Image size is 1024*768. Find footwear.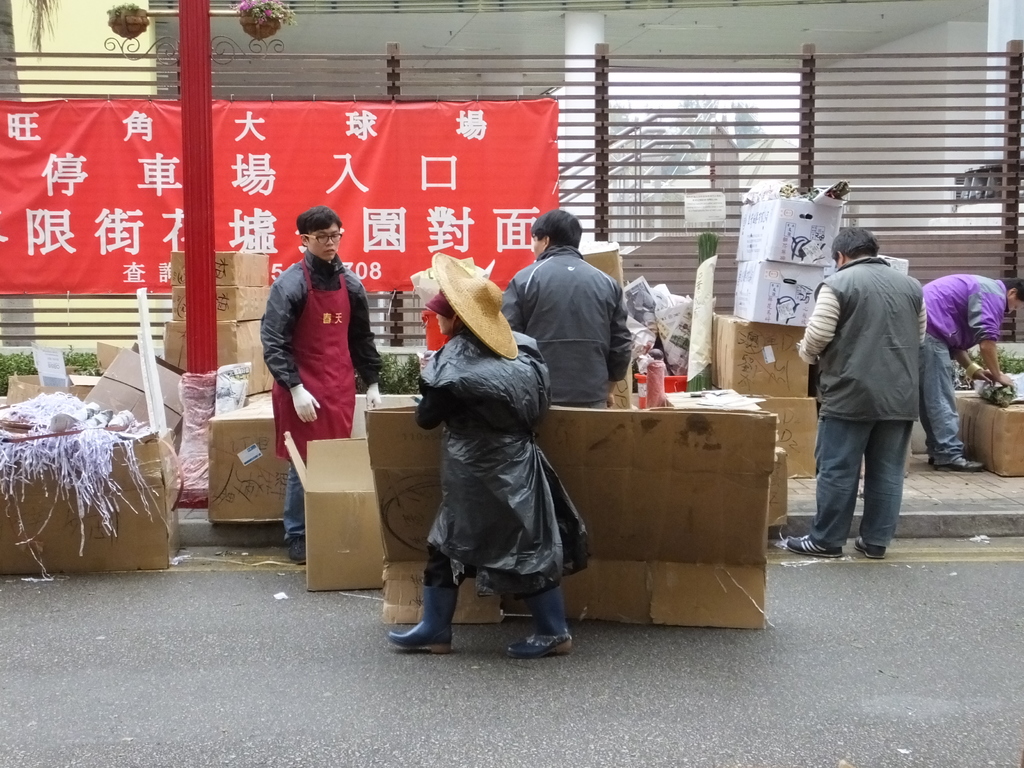
pyautogui.locateOnScreen(786, 534, 842, 559).
